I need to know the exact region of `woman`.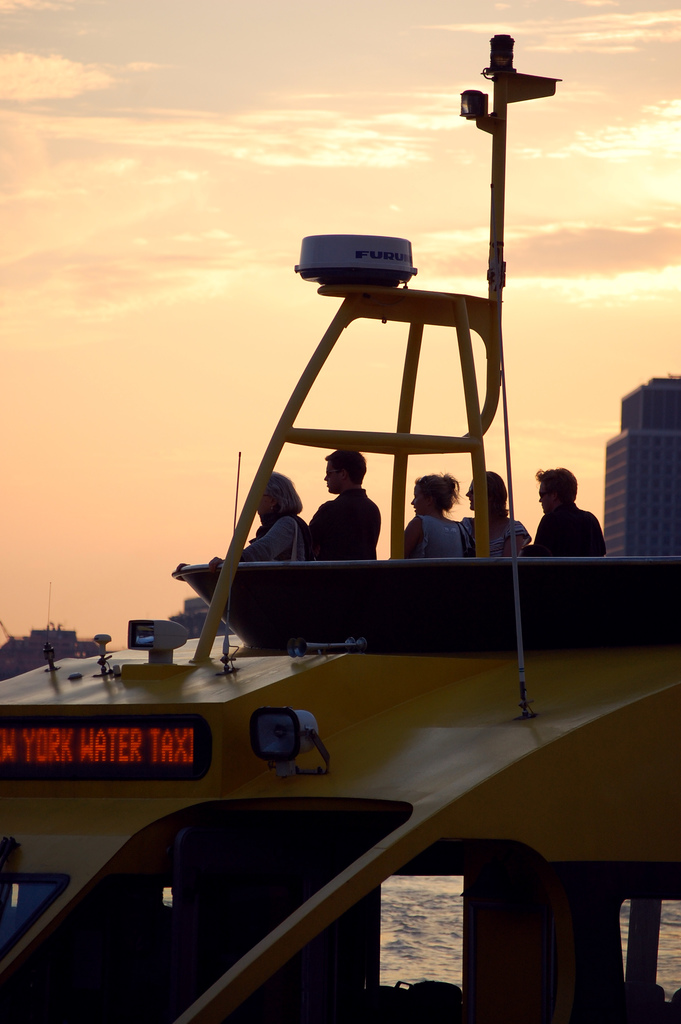
Region: detection(236, 475, 306, 562).
